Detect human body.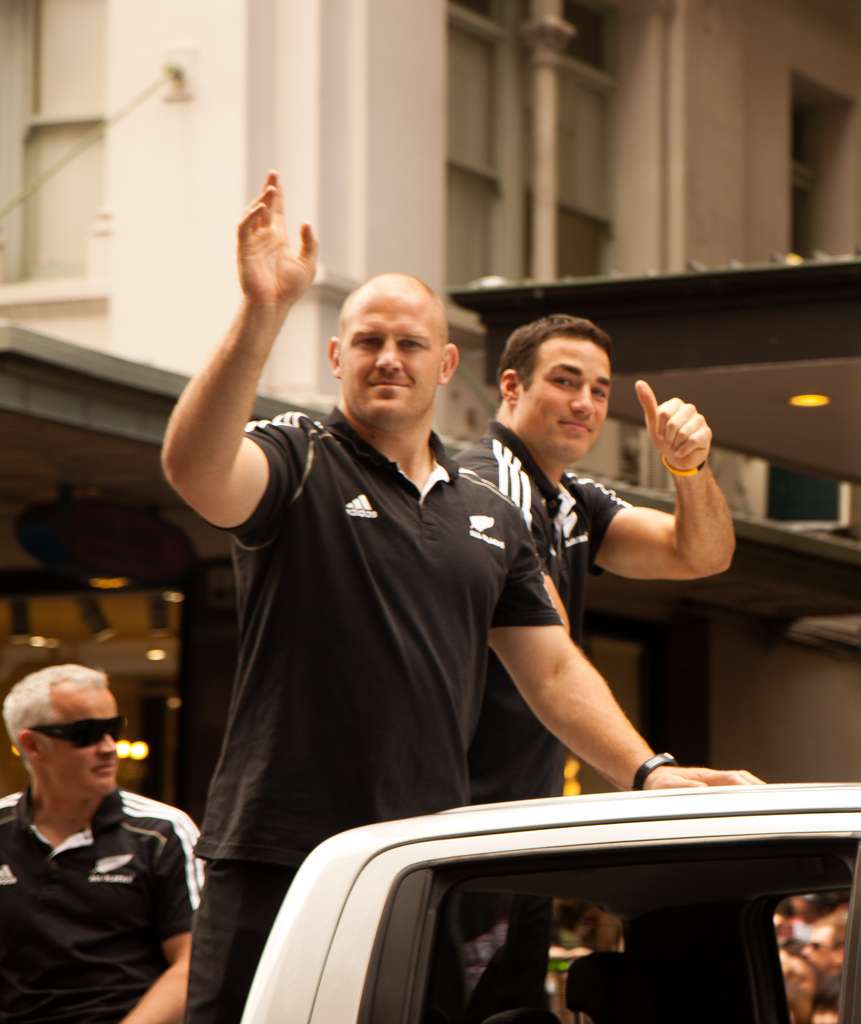
Detected at region(1, 682, 208, 1009).
